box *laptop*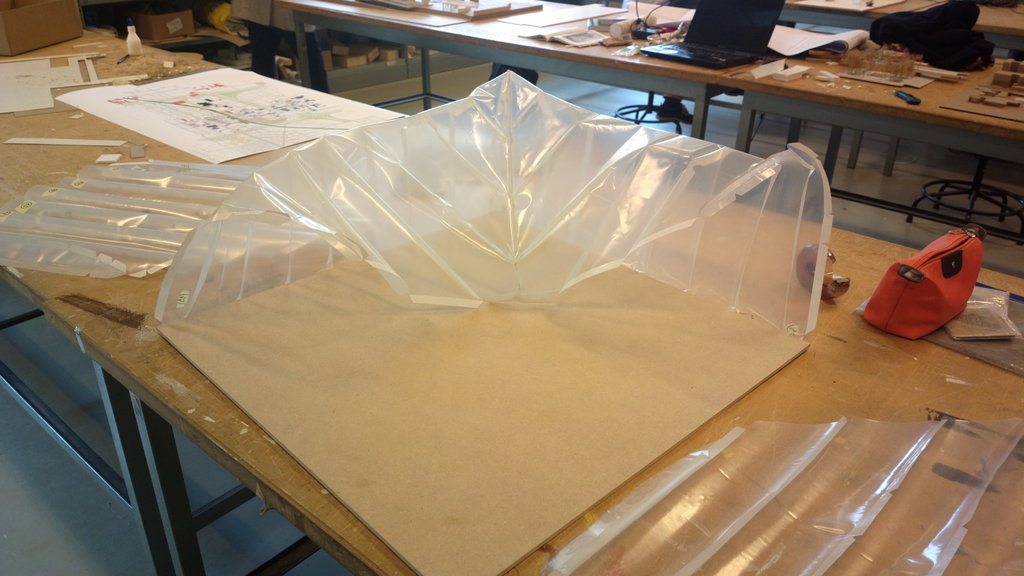
Rect(643, 0, 783, 72)
